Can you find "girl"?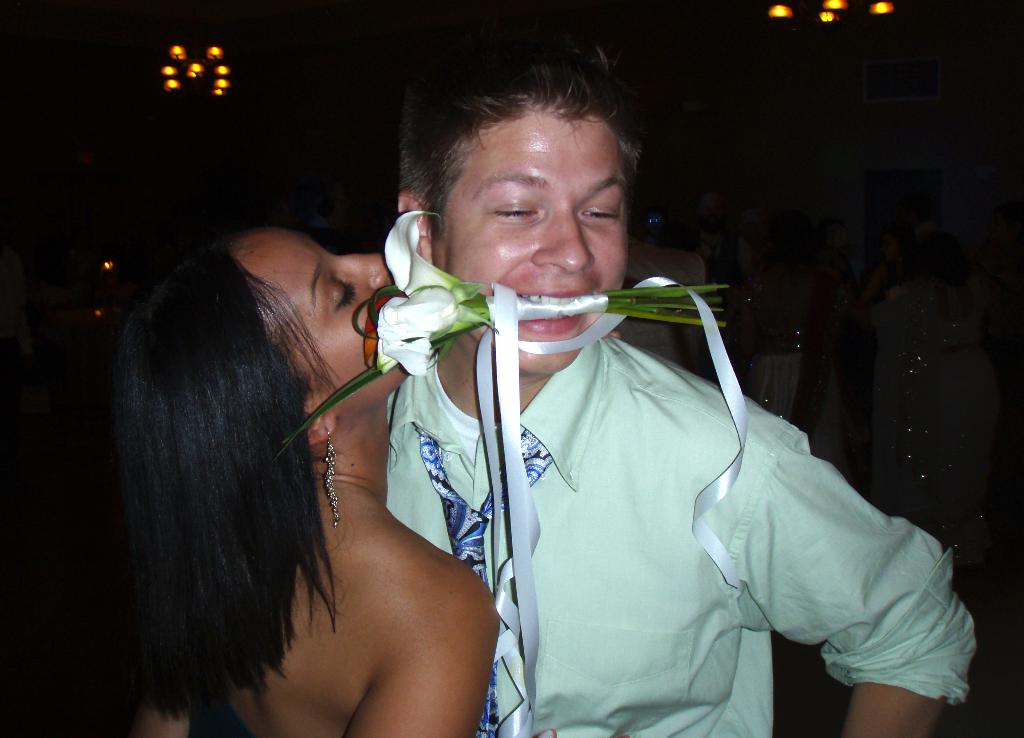
Yes, bounding box: Rect(106, 218, 502, 737).
